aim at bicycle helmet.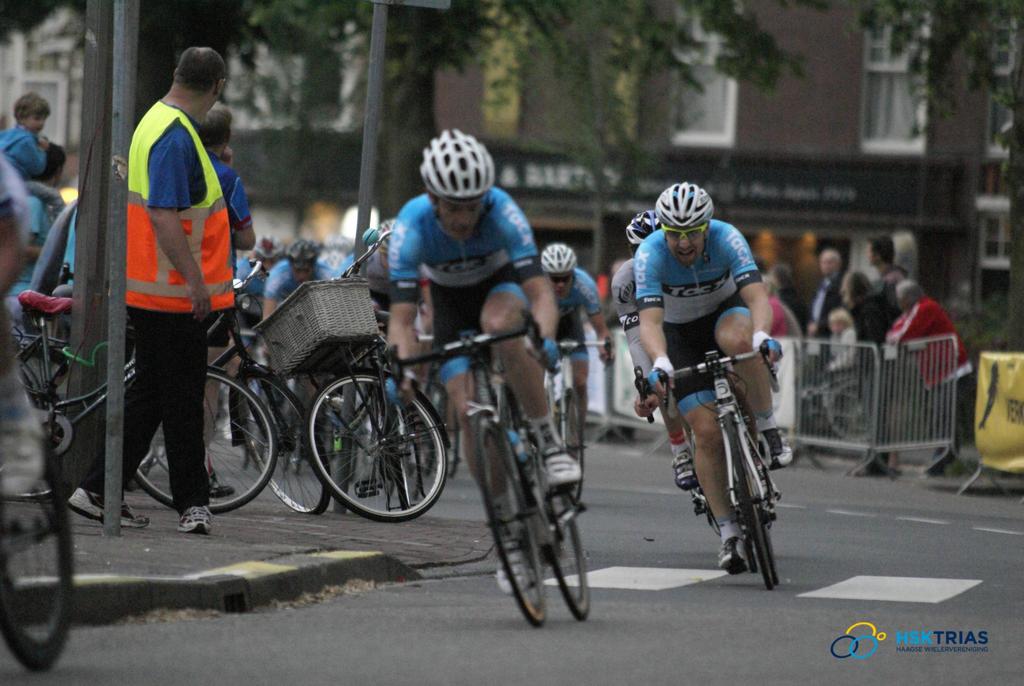
Aimed at bbox=(287, 235, 320, 270).
